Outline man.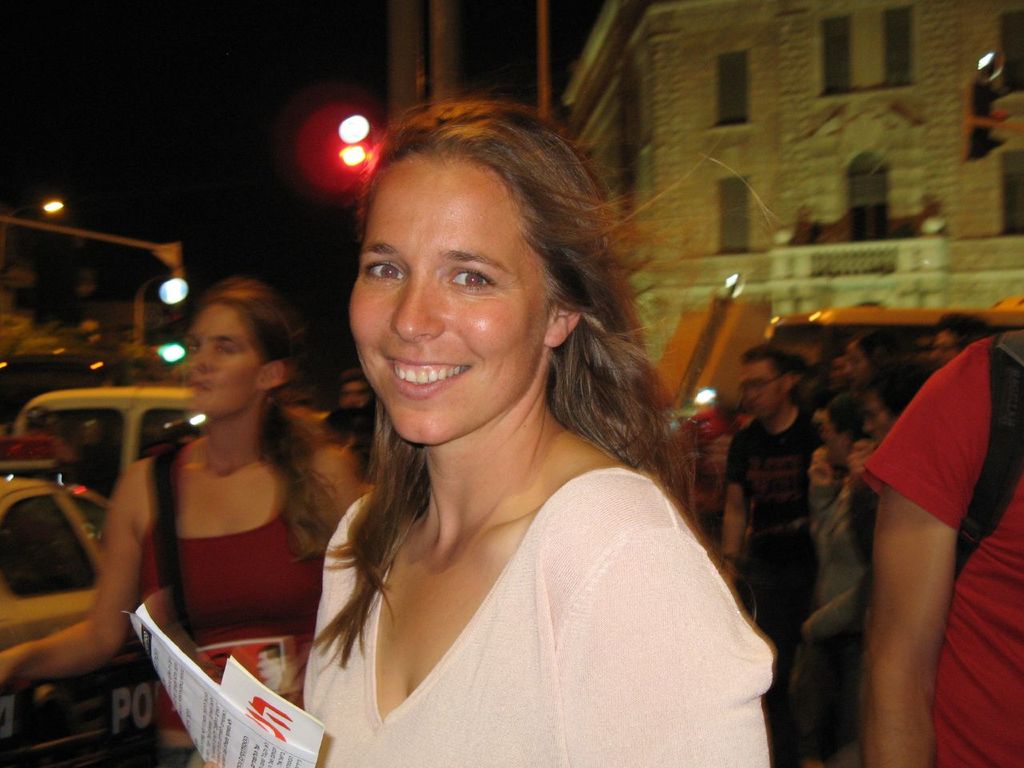
Outline: Rect(716, 349, 829, 662).
